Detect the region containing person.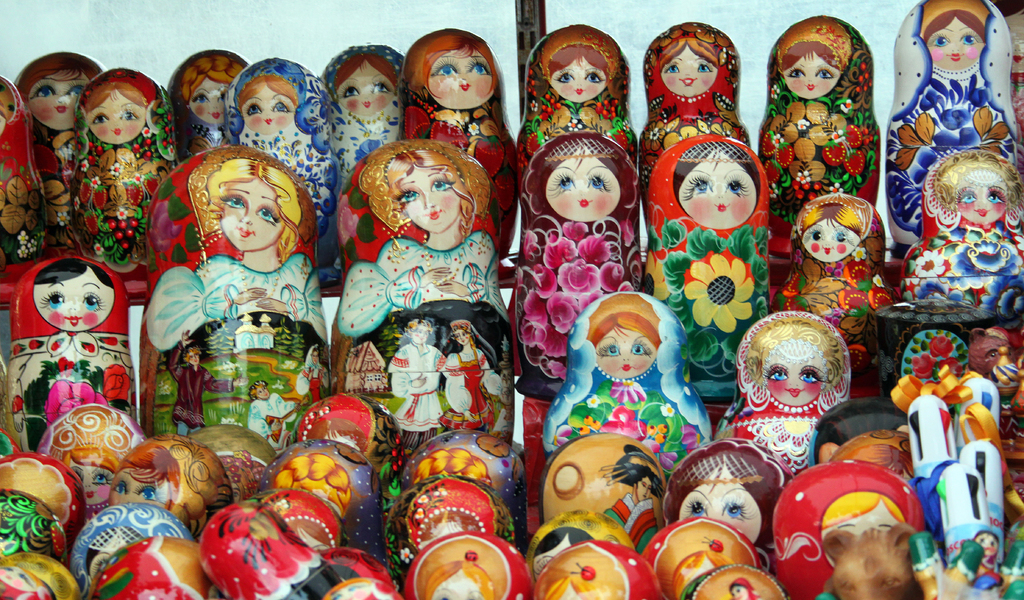
769 8 884 186.
